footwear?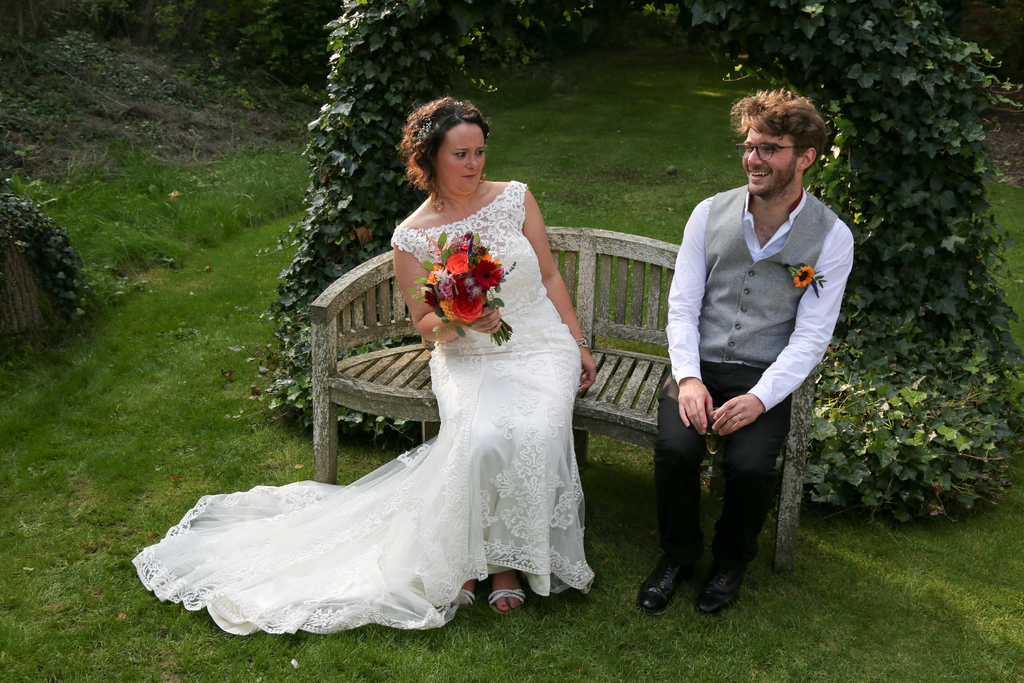
bbox=(453, 591, 477, 612)
